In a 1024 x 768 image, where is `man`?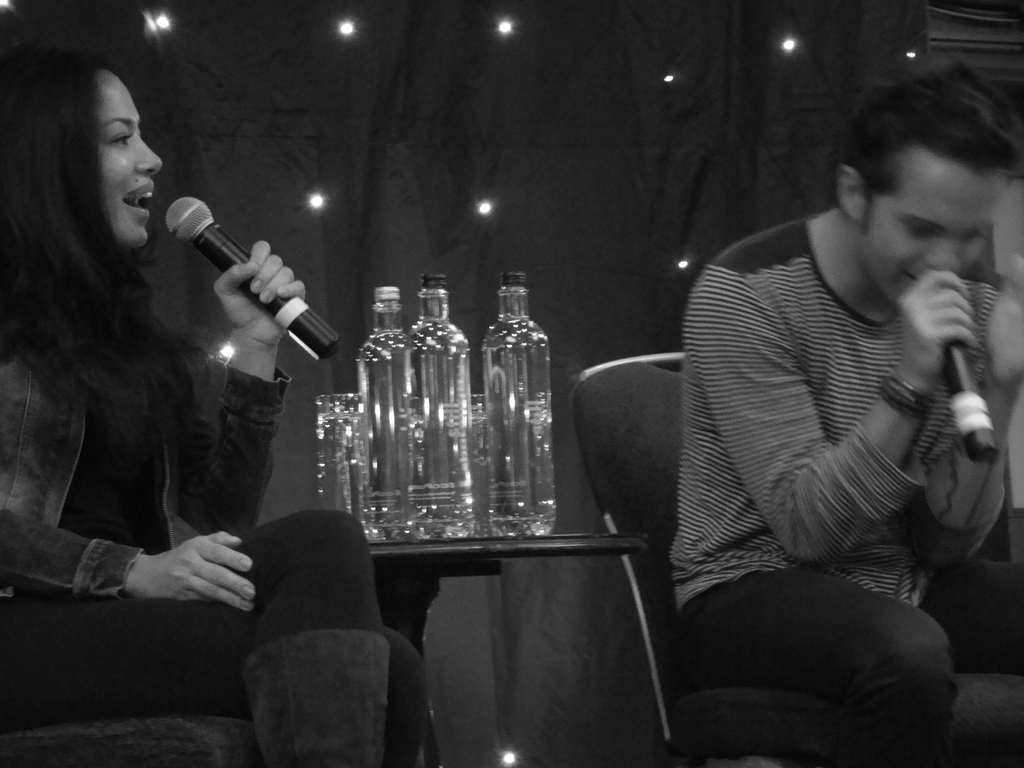
[x1=671, y1=54, x2=1023, y2=767].
